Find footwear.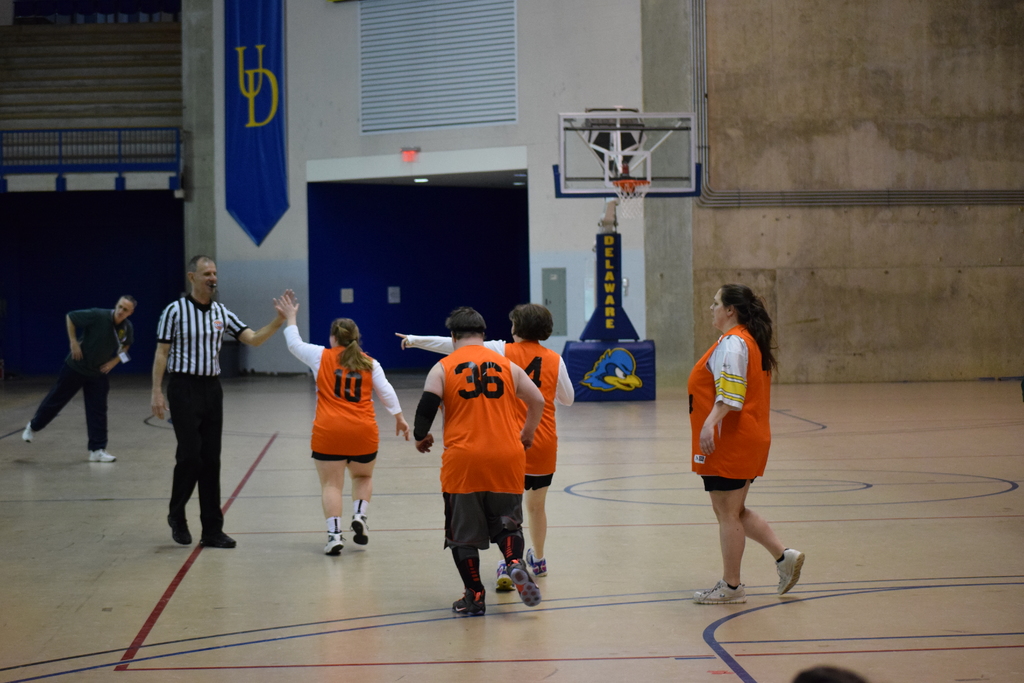
<box>528,545,547,574</box>.
